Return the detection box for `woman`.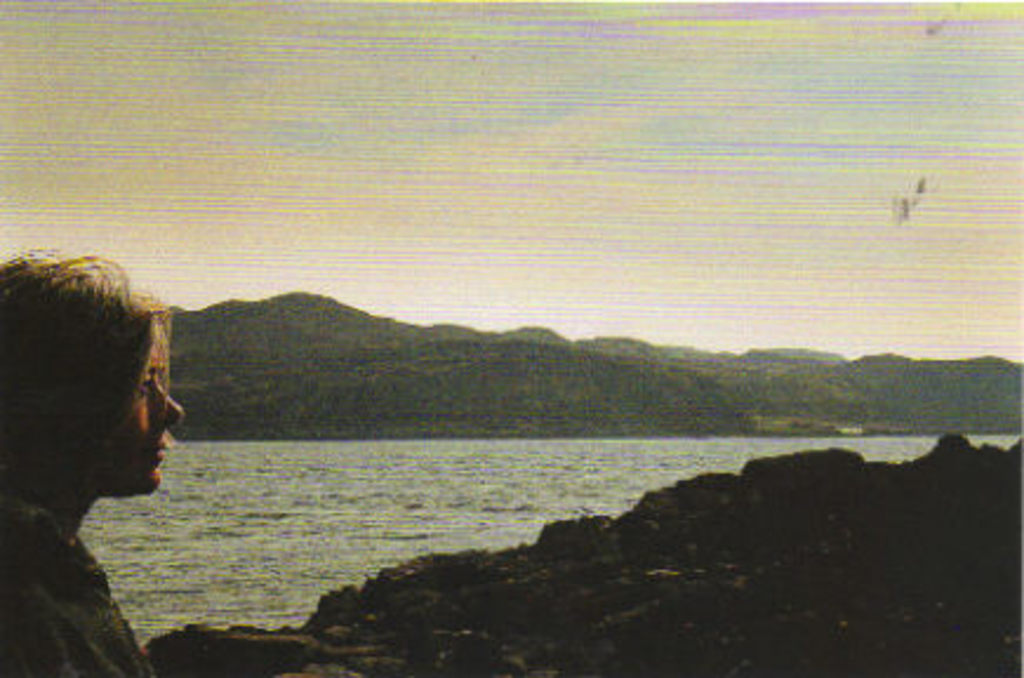
[x1=0, y1=221, x2=212, y2=664].
